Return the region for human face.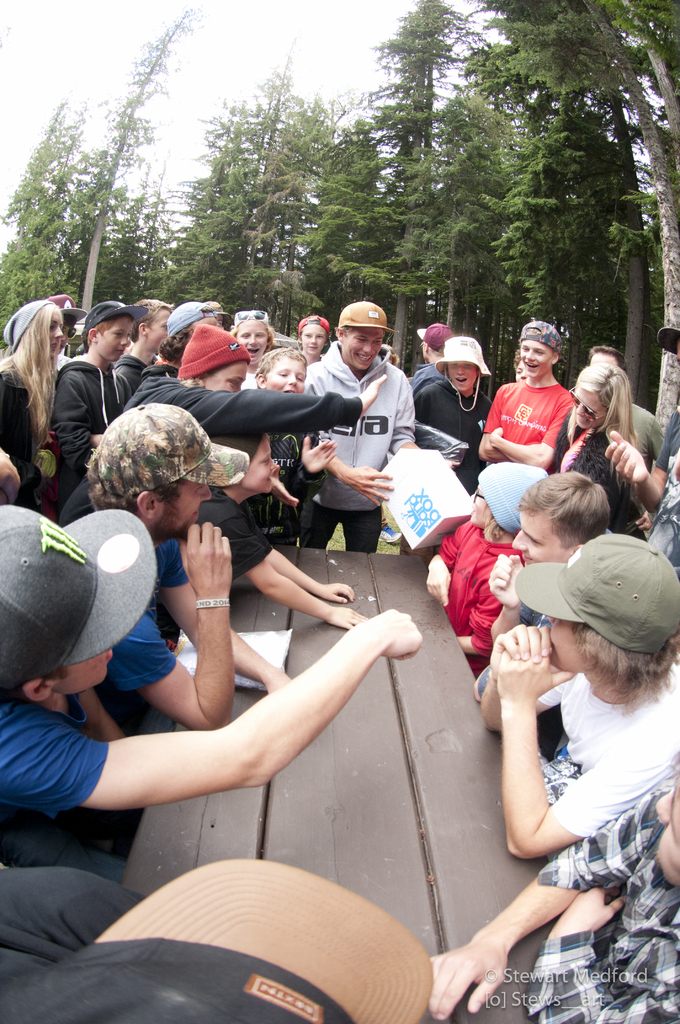
{"left": 234, "top": 323, "right": 268, "bottom": 357}.
